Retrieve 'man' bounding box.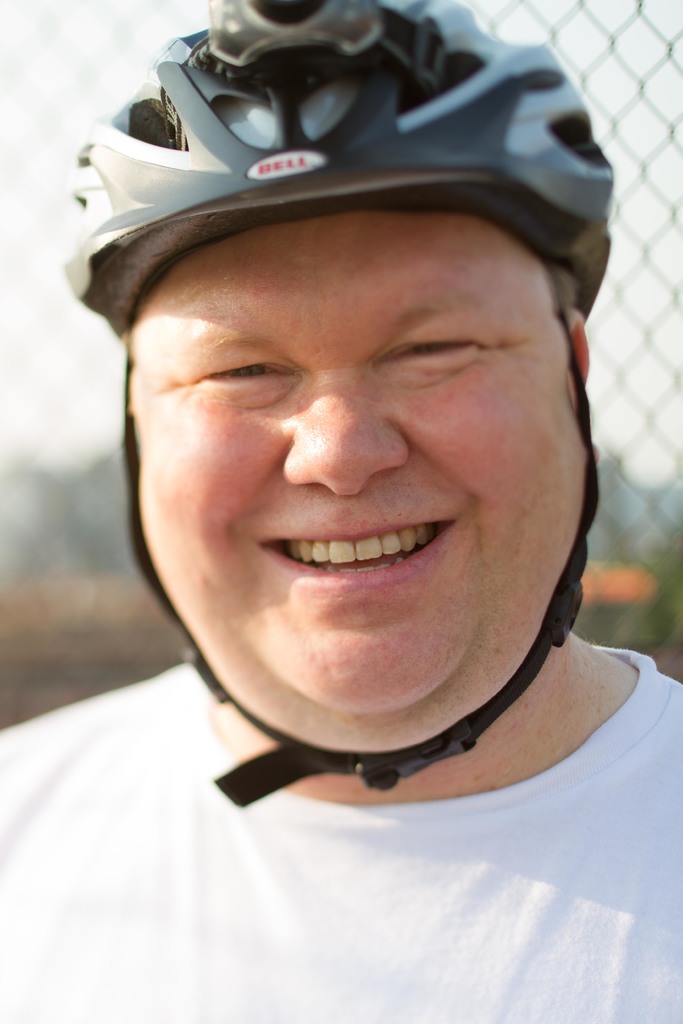
Bounding box: box(1, 49, 682, 937).
